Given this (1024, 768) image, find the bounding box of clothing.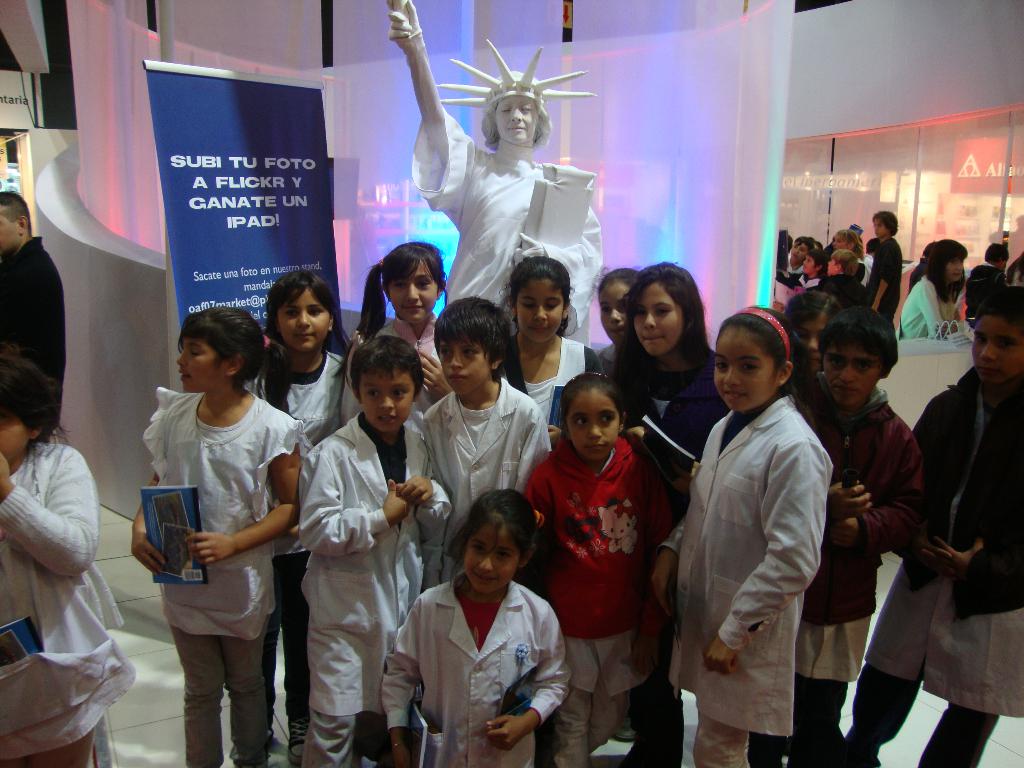
[left=147, top=385, right=300, bottom=767].
